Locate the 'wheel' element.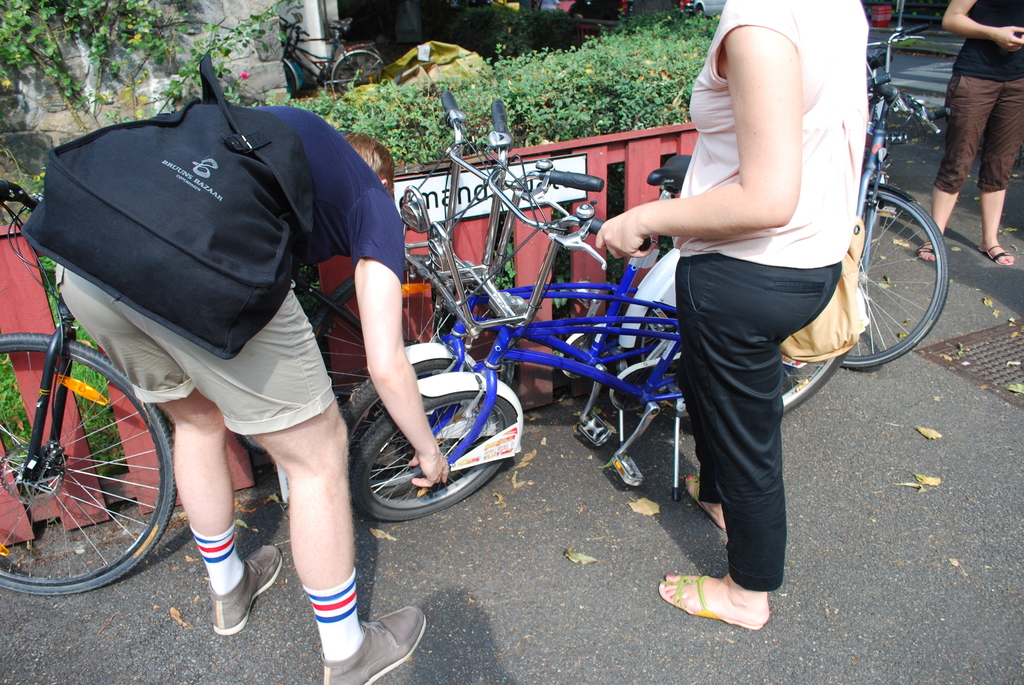
Element bbox: Rect(0, 336, 173, 598).
